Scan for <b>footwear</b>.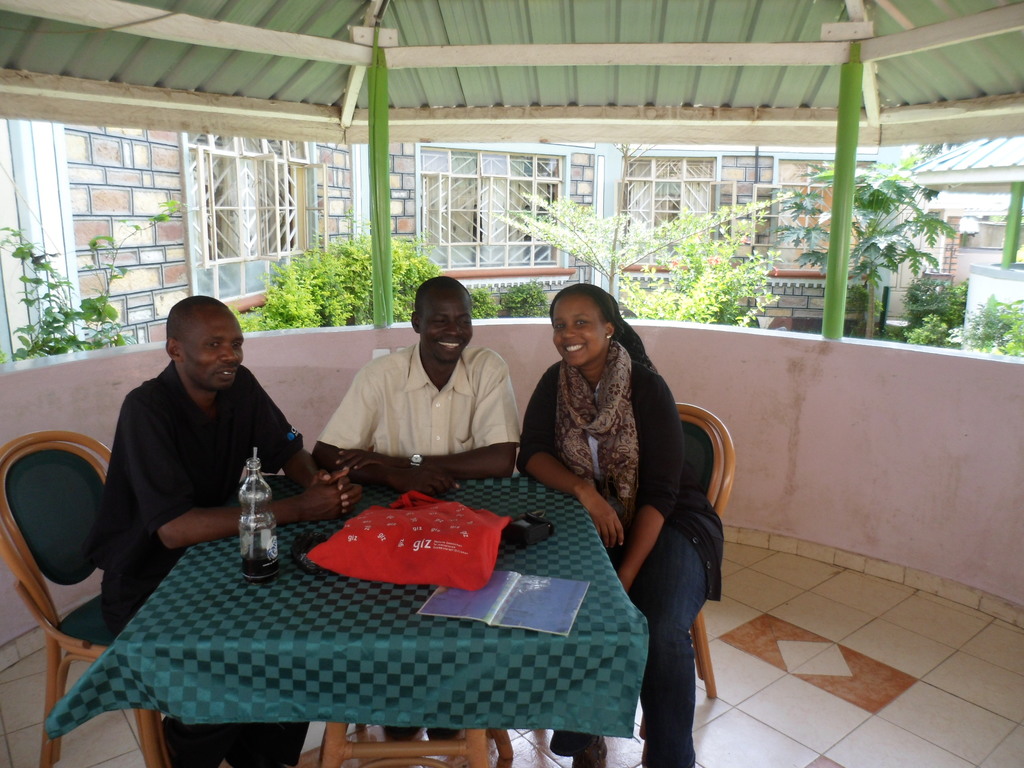
Scan result: l=569, t=729, r=610, b=767.
